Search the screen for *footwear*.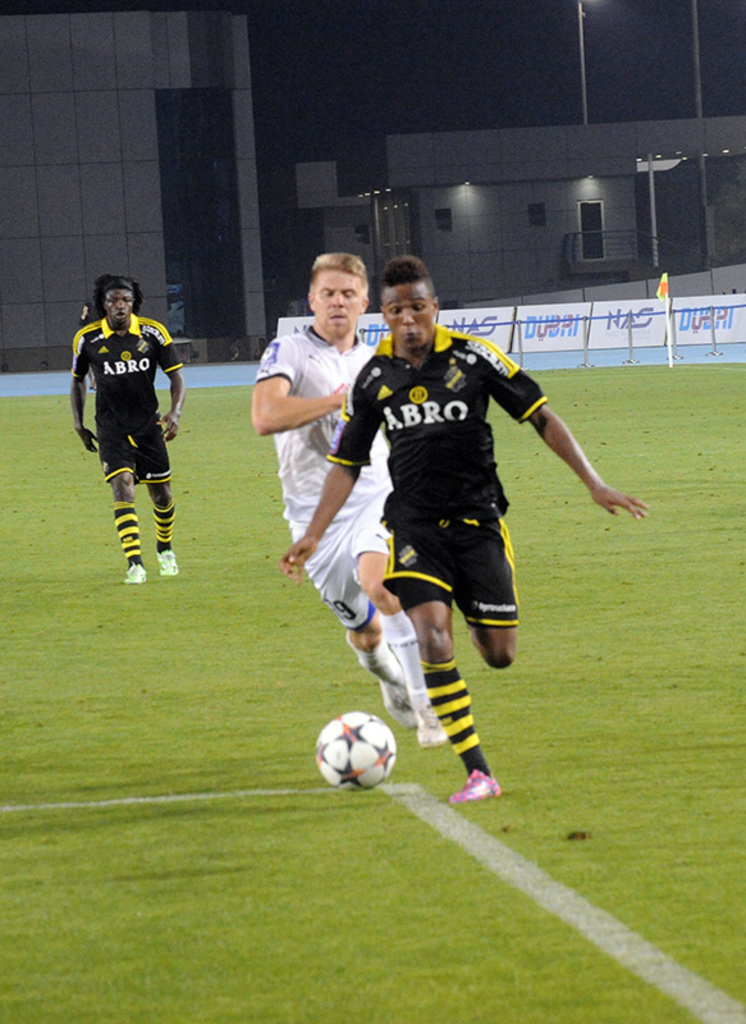
Found at x1=370 y1=669 x2=420 y2=723.
